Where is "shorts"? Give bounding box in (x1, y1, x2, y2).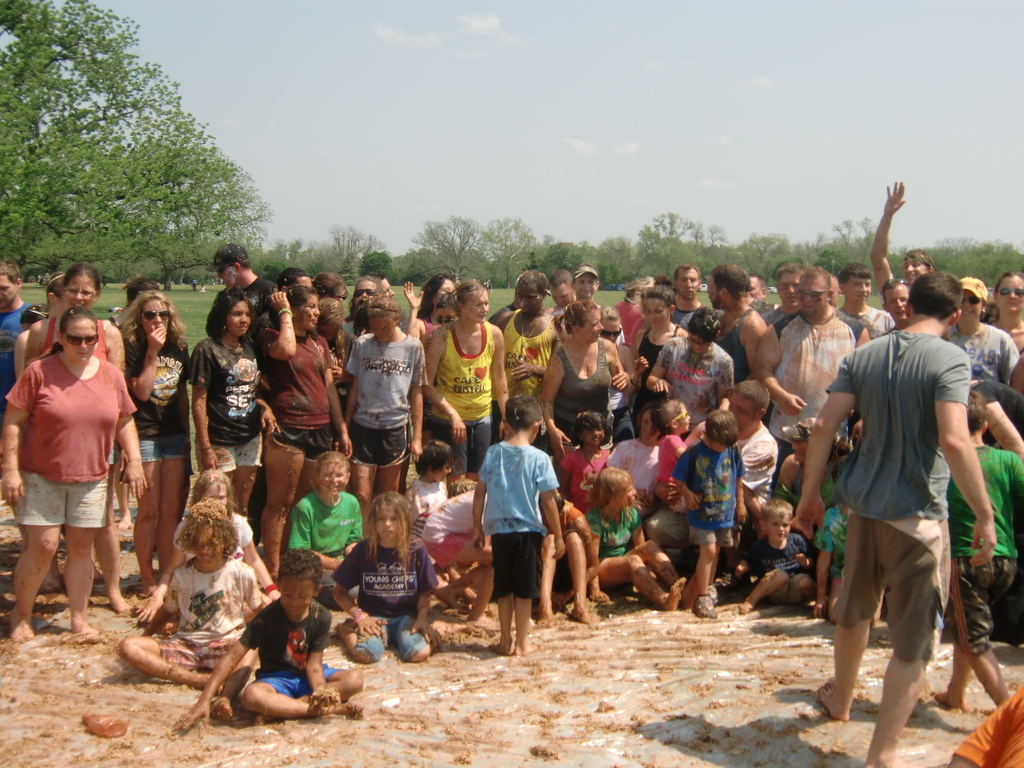
(134, 436, 194, 463).
